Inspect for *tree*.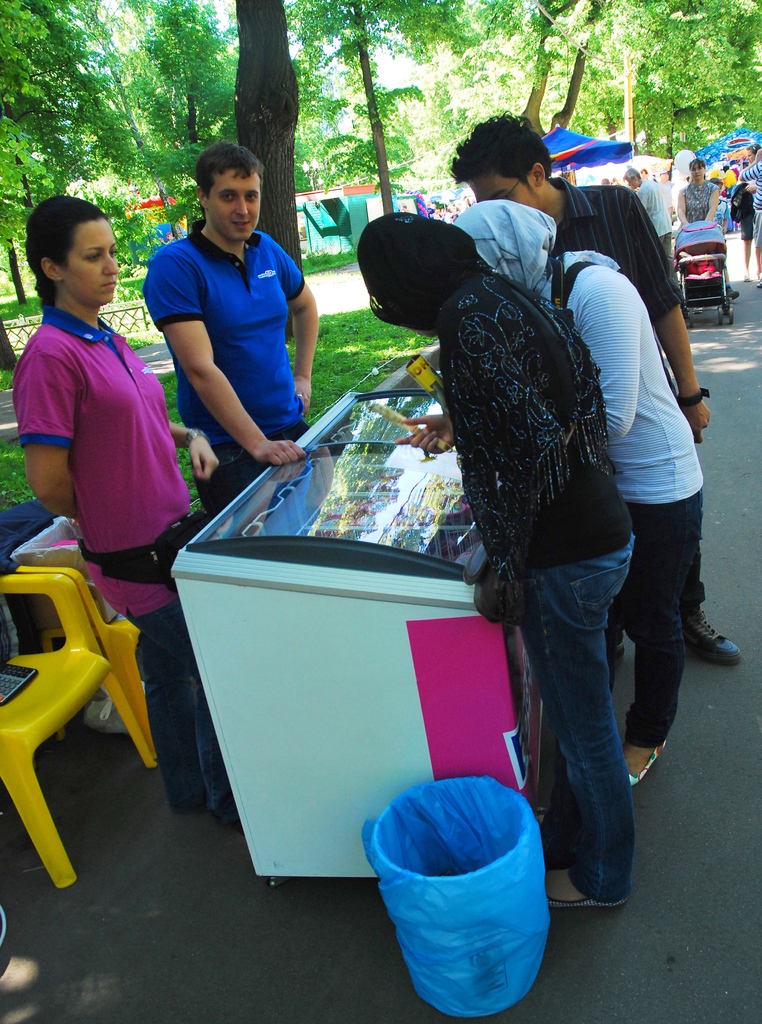
Inspection: 617, 0, 761, 161.
